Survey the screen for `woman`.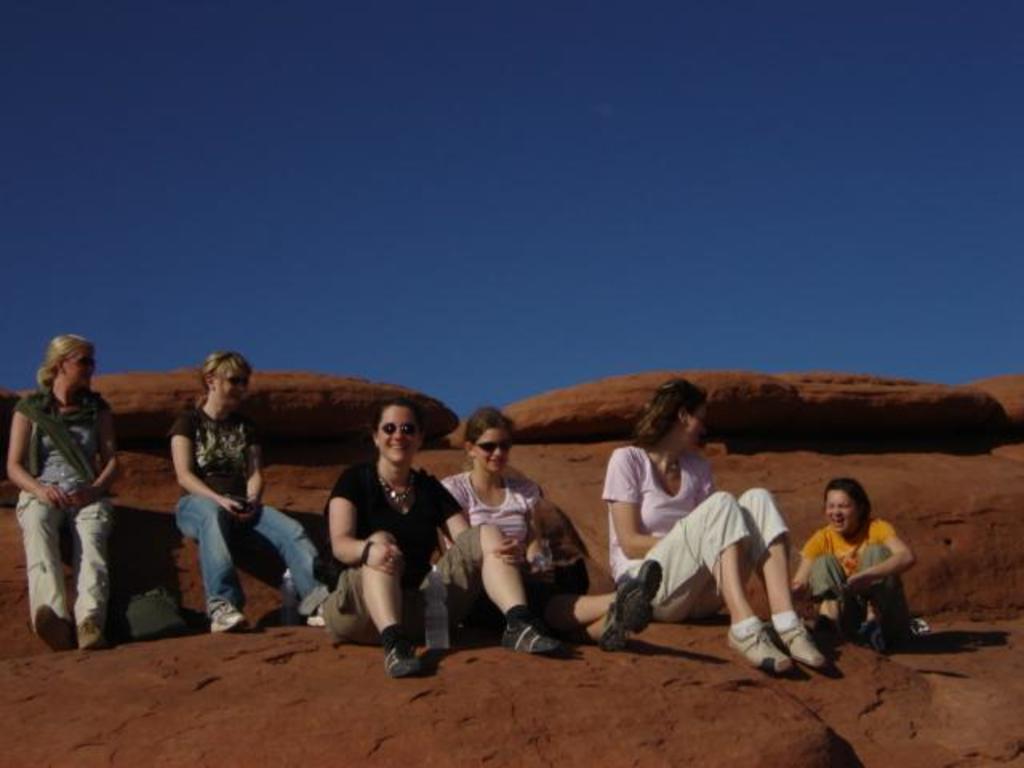
Survey found: bbox(315, 400, 563, 674).
